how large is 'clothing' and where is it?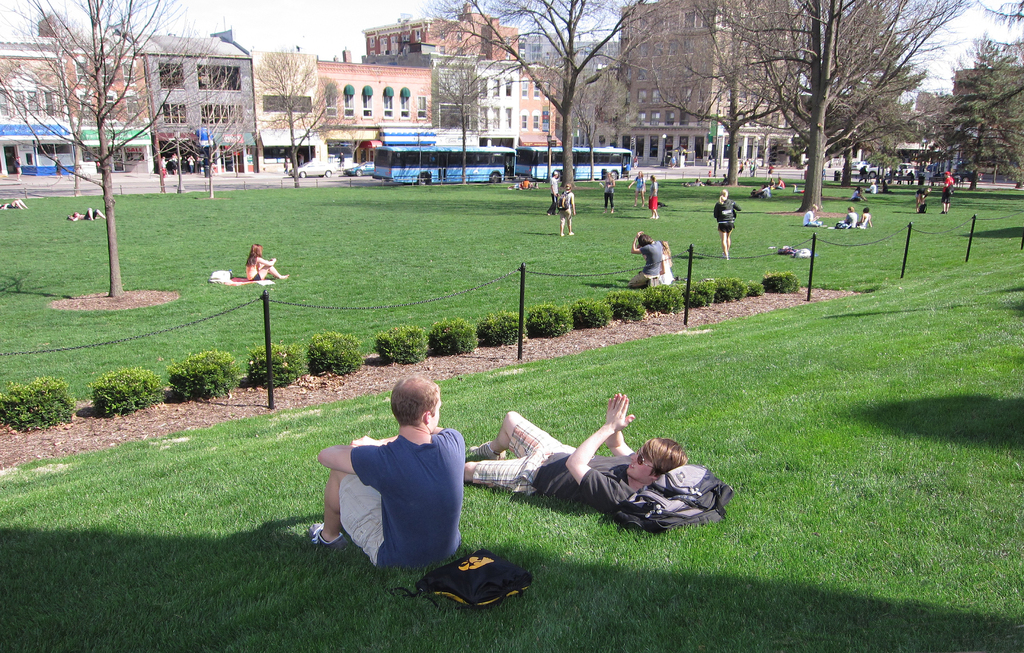
Bounding box: <bbox>841, 209, 855, 226</bbox>.
